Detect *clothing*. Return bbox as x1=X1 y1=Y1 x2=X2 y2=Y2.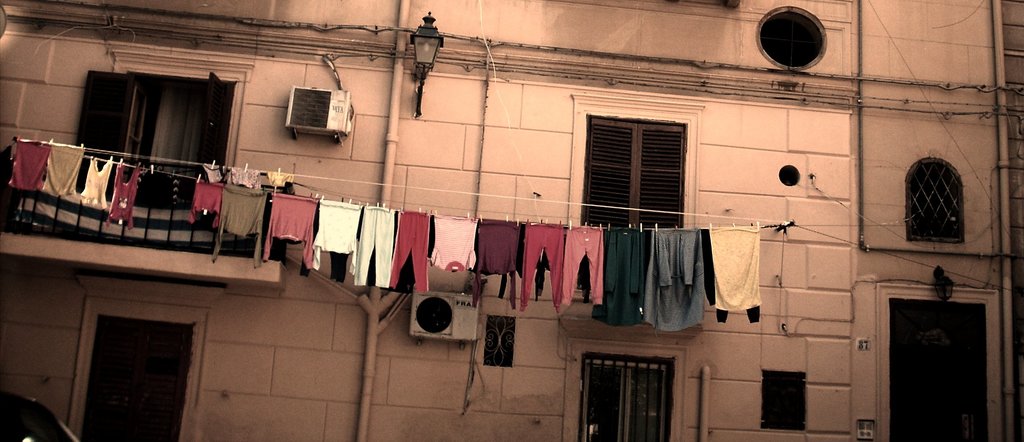
x1=354 y1=203 x2=388 y2=285.
